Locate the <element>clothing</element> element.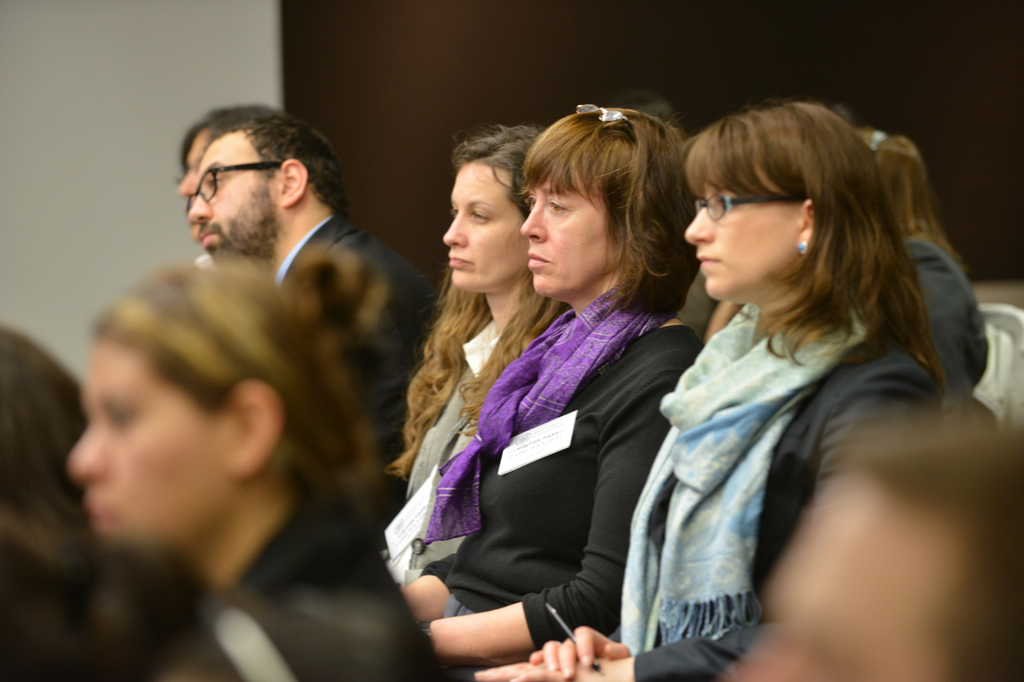
Element bbox: rect(270, 214, 432, 458).
